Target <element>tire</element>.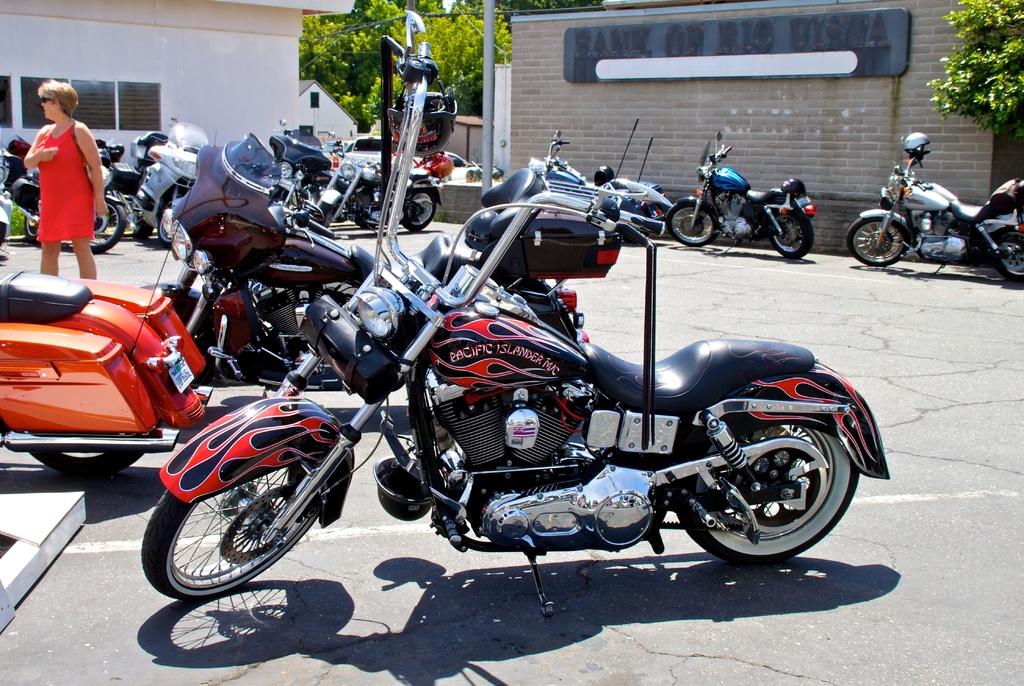
Target region: {"x1": 684, "y1": 404, "x2": 850, "y2": 562}.
